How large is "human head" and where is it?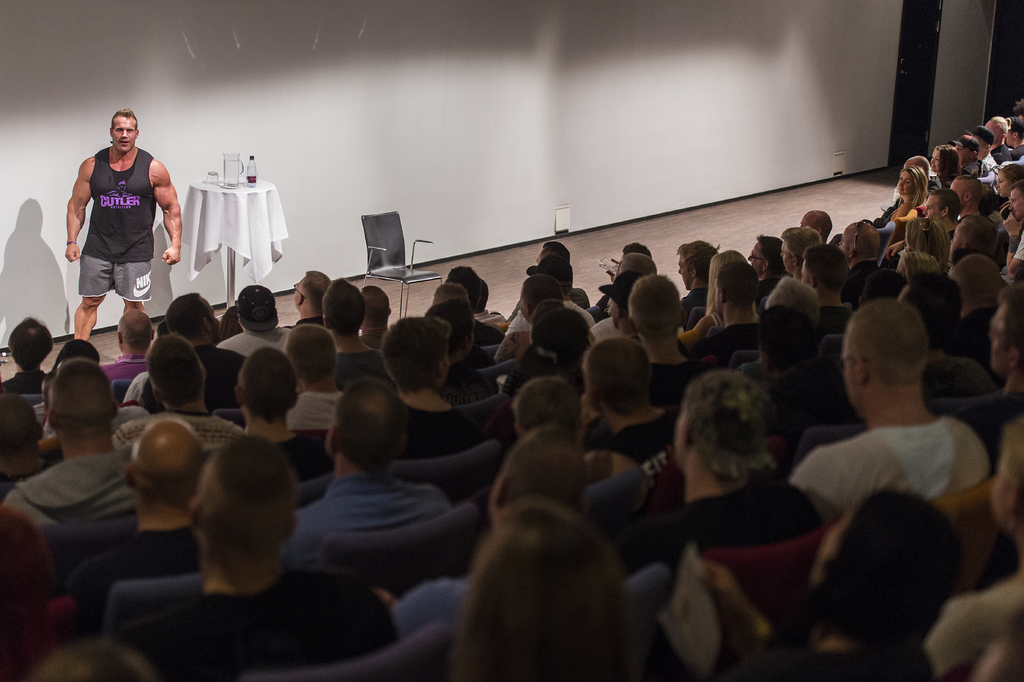
Bounding box: crop(749, 237, 780, 278).
